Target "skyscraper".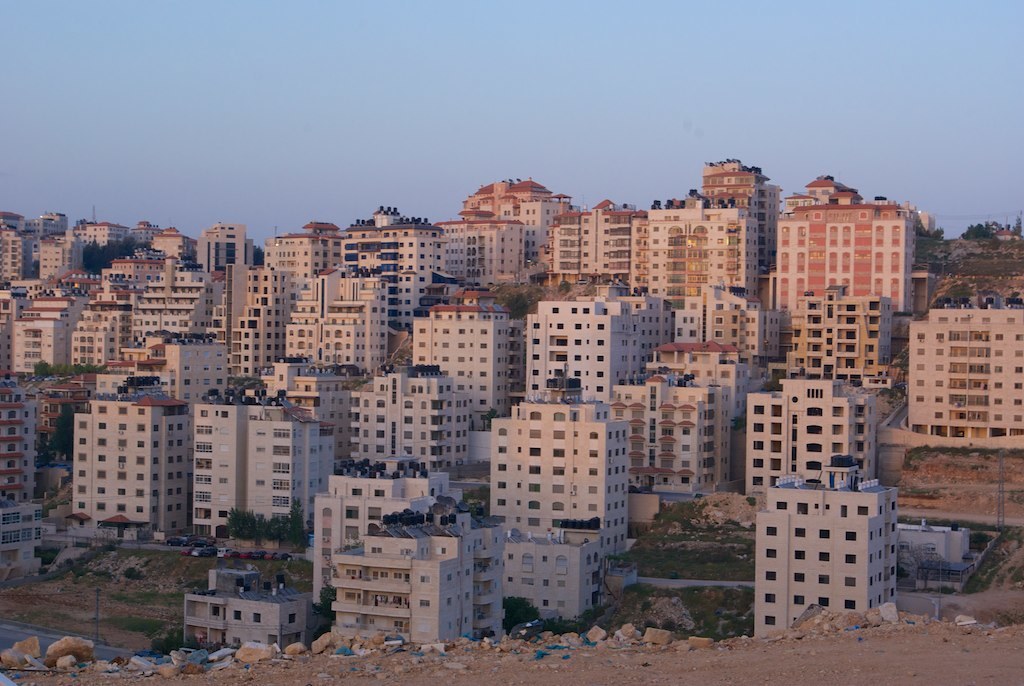
Target region: [409, 286, 507, 423].
